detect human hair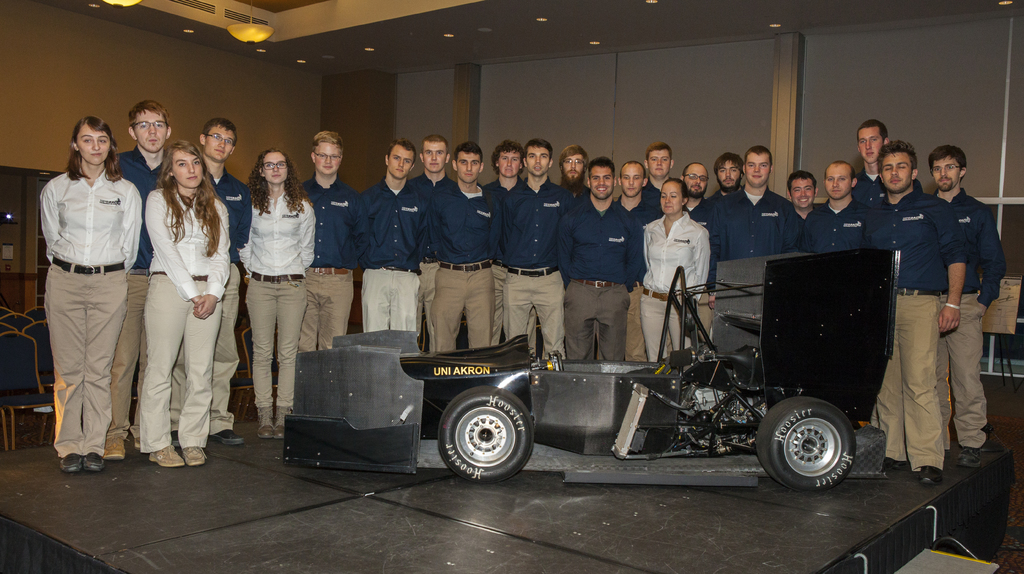
region(127, 101, 169, 135)
